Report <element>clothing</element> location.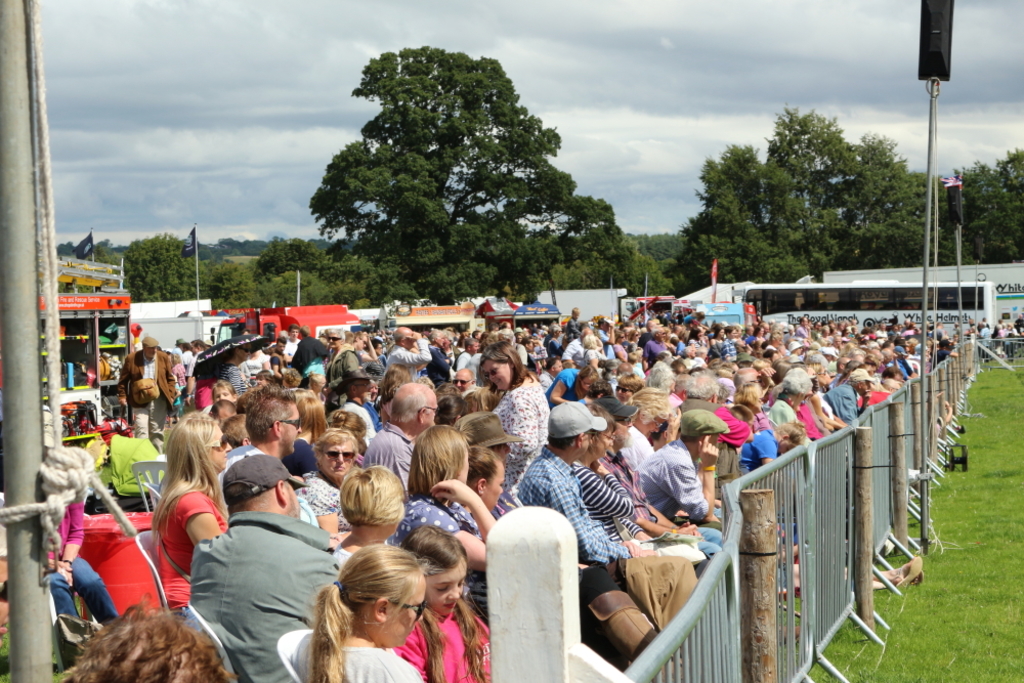
Report: pyautogui.locateOnScreen(815, 378, 865, 427).
